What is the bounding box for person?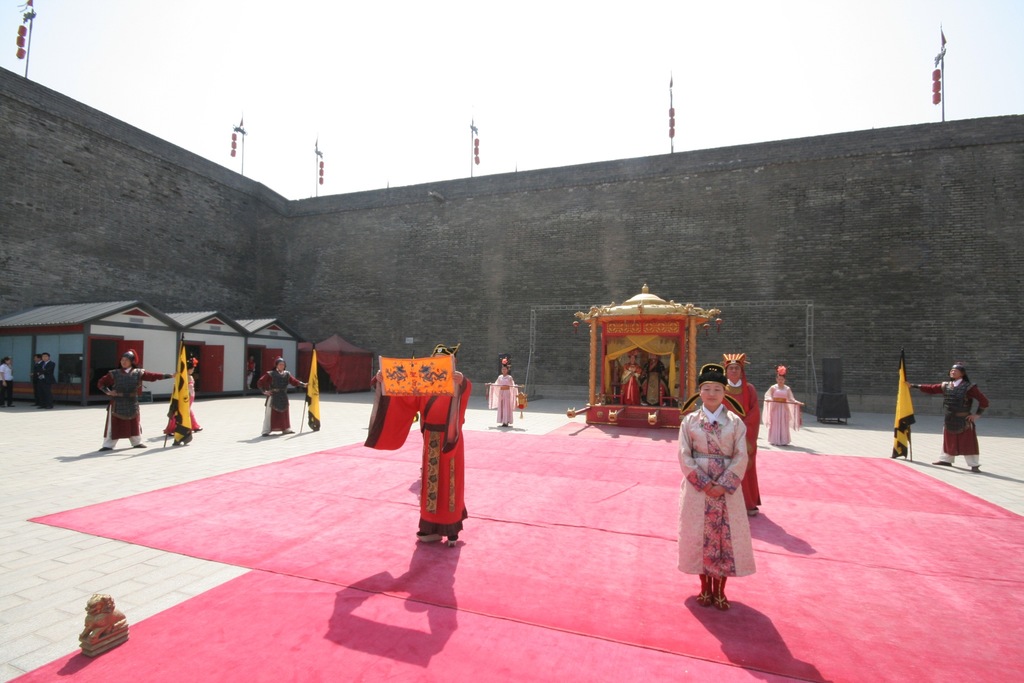
762/364/806/449.
